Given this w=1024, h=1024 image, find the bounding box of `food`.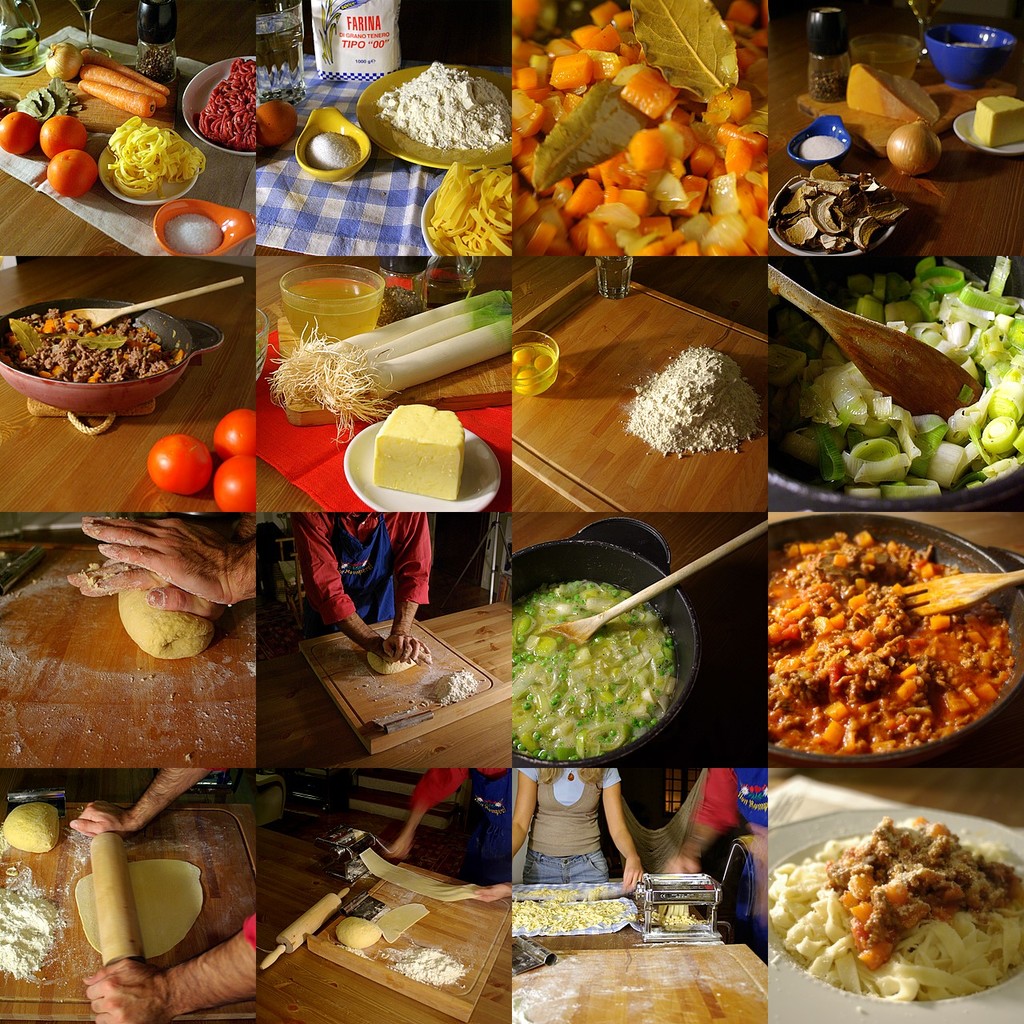
{"left": 2, "top": 307, "right": 257, "bottom": 510}.
